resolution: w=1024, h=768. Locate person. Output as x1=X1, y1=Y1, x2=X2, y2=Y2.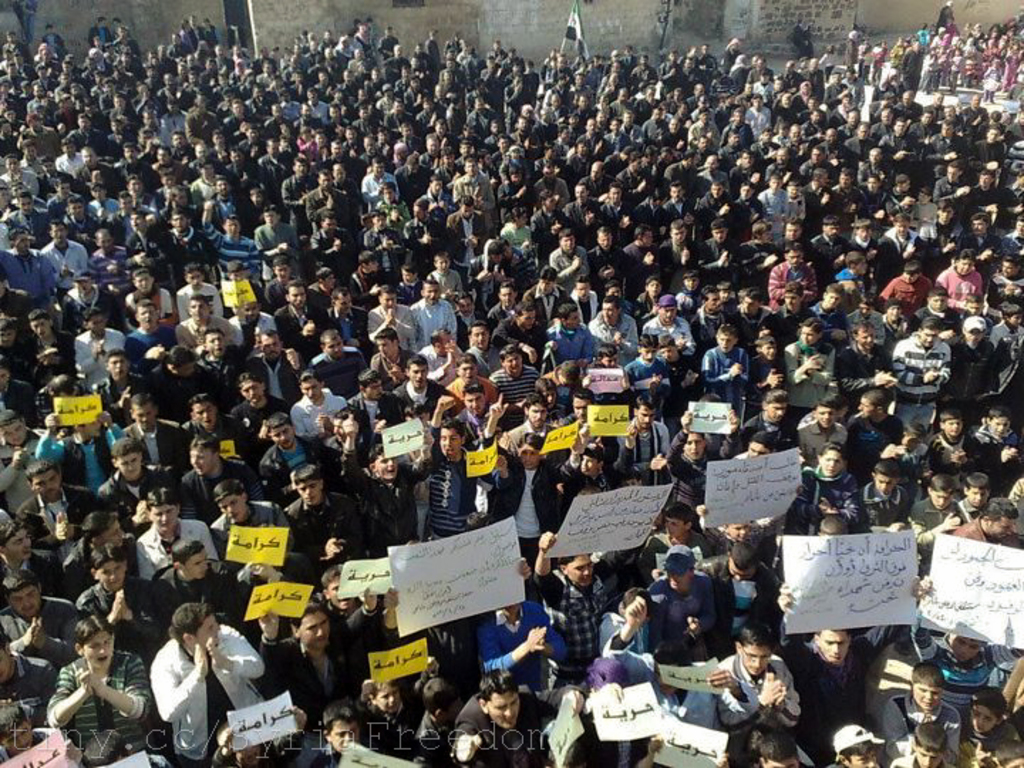
x1=953, y1=309, x2=1001, y2=404.
